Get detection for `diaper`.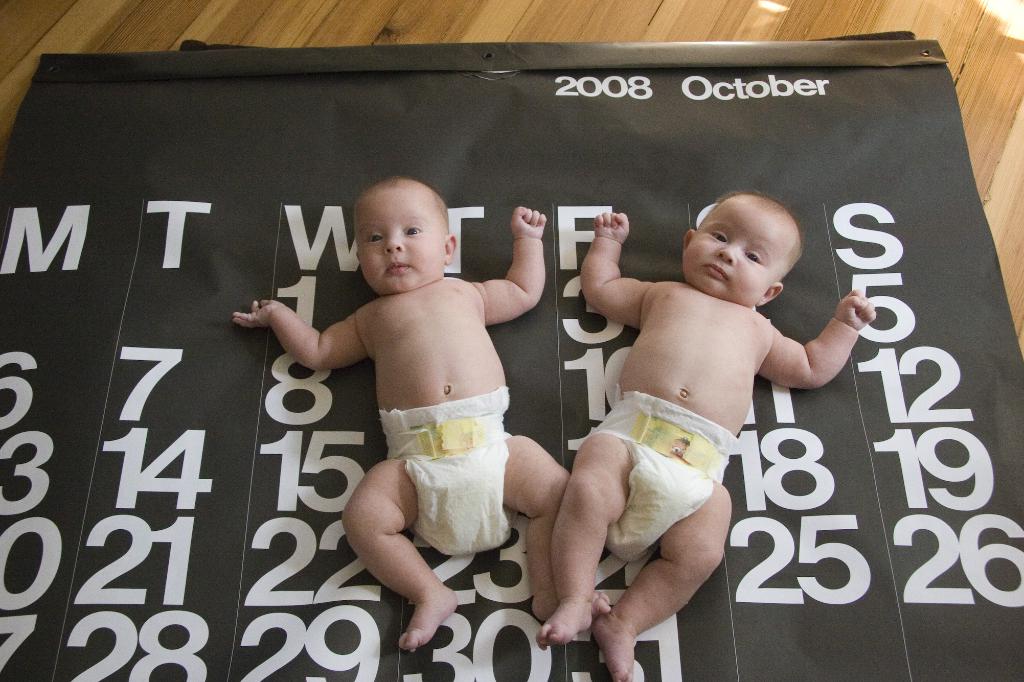
Detection: [left=586, top=381, right=741, bottom=566].
